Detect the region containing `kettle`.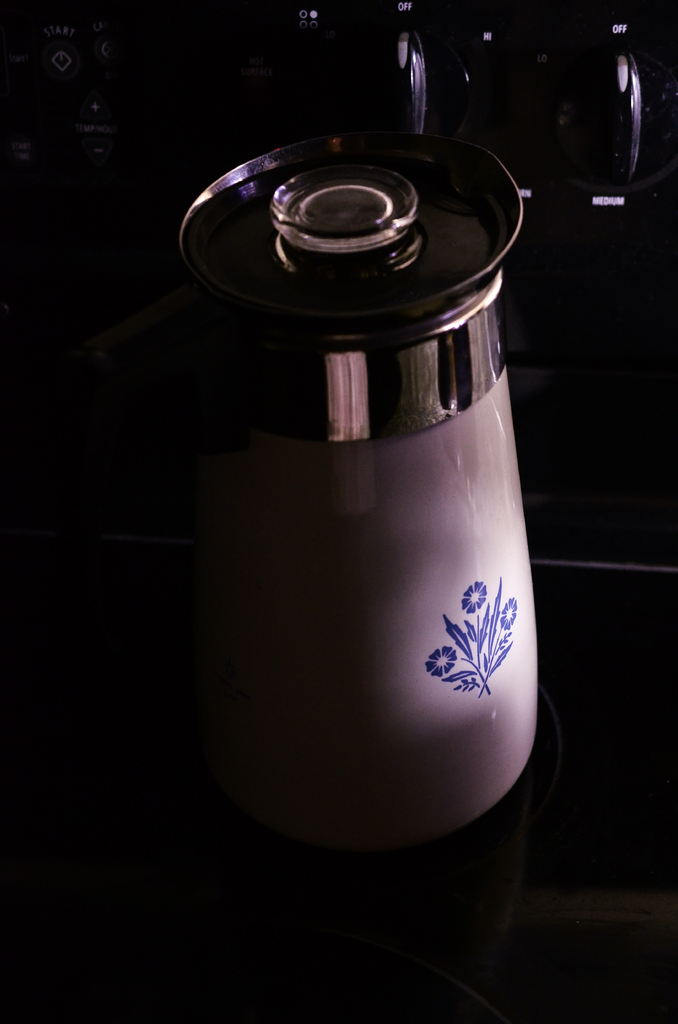
crop(163, 131, 553, 903).
